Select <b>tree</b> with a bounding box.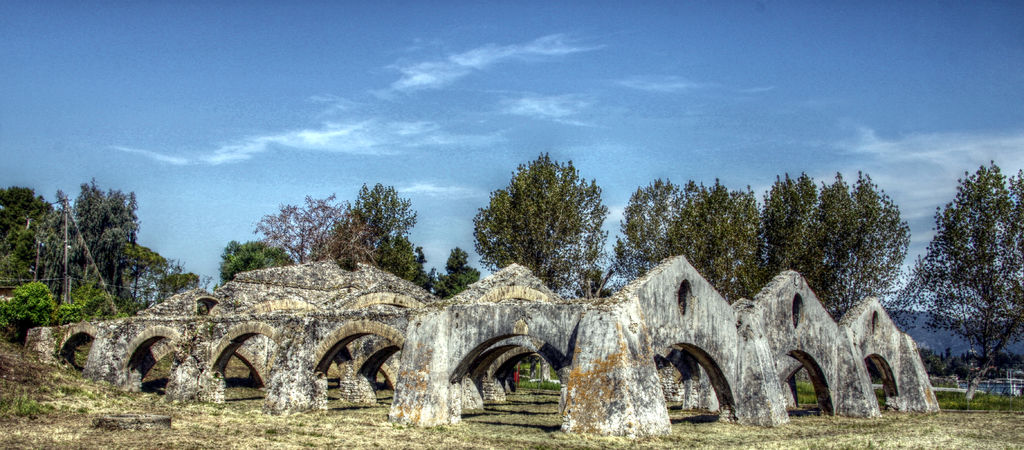
detection(0, 277, 56, 346).
